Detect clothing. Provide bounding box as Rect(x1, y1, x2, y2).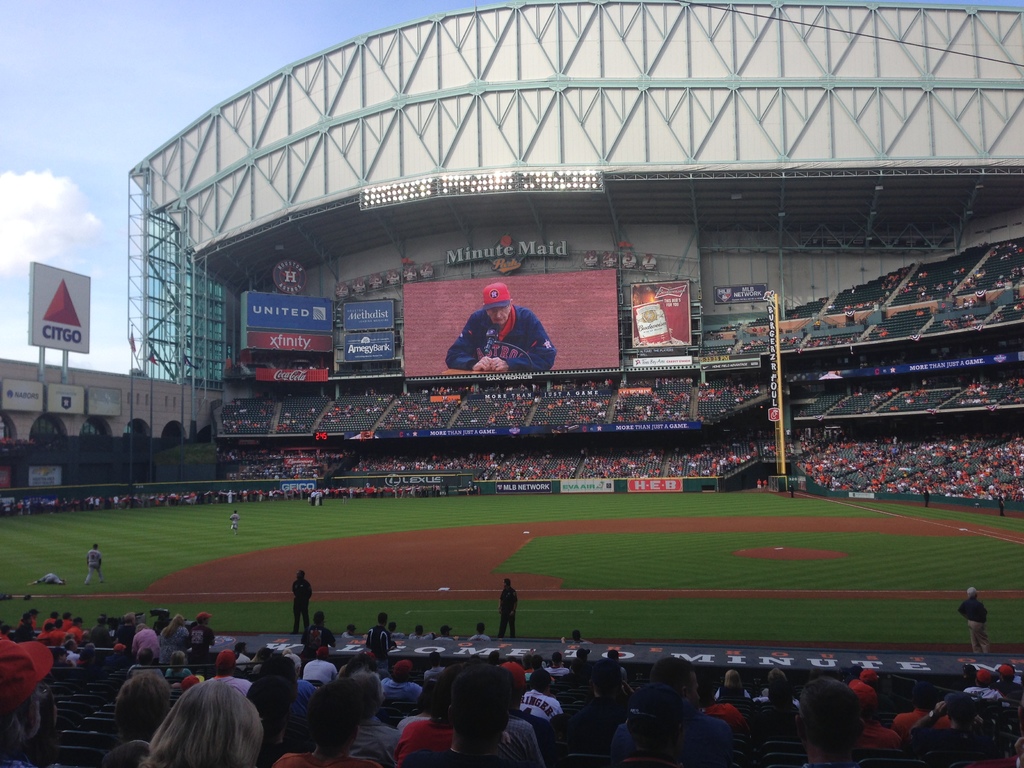
Rect(202, 673, 253, 698).
